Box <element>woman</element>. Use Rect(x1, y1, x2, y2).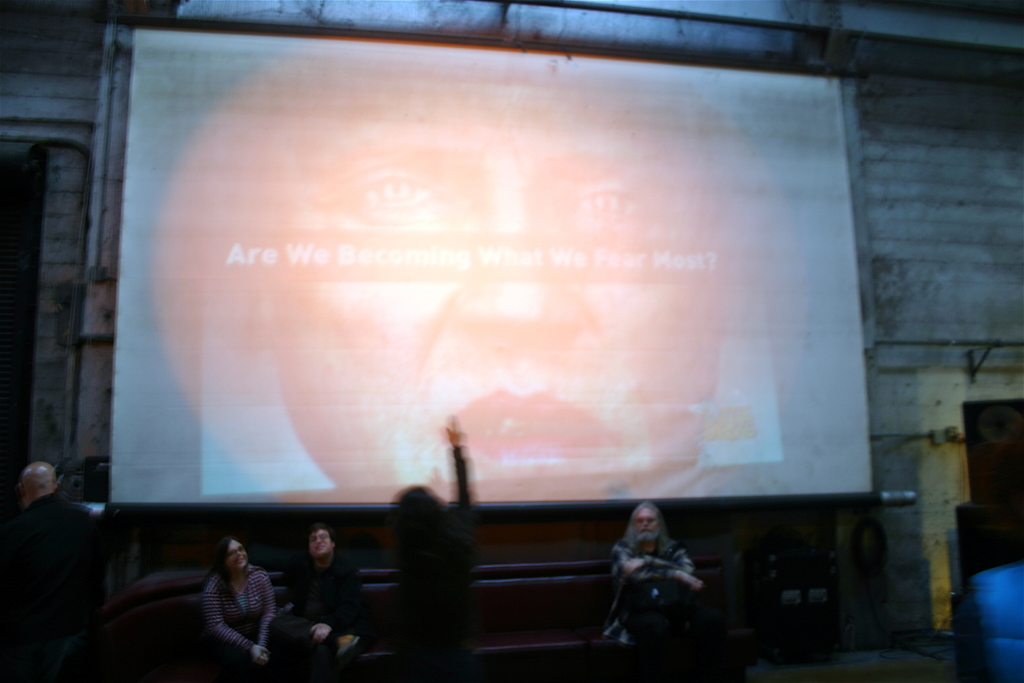
Rect(360, 424, 486, 682).
